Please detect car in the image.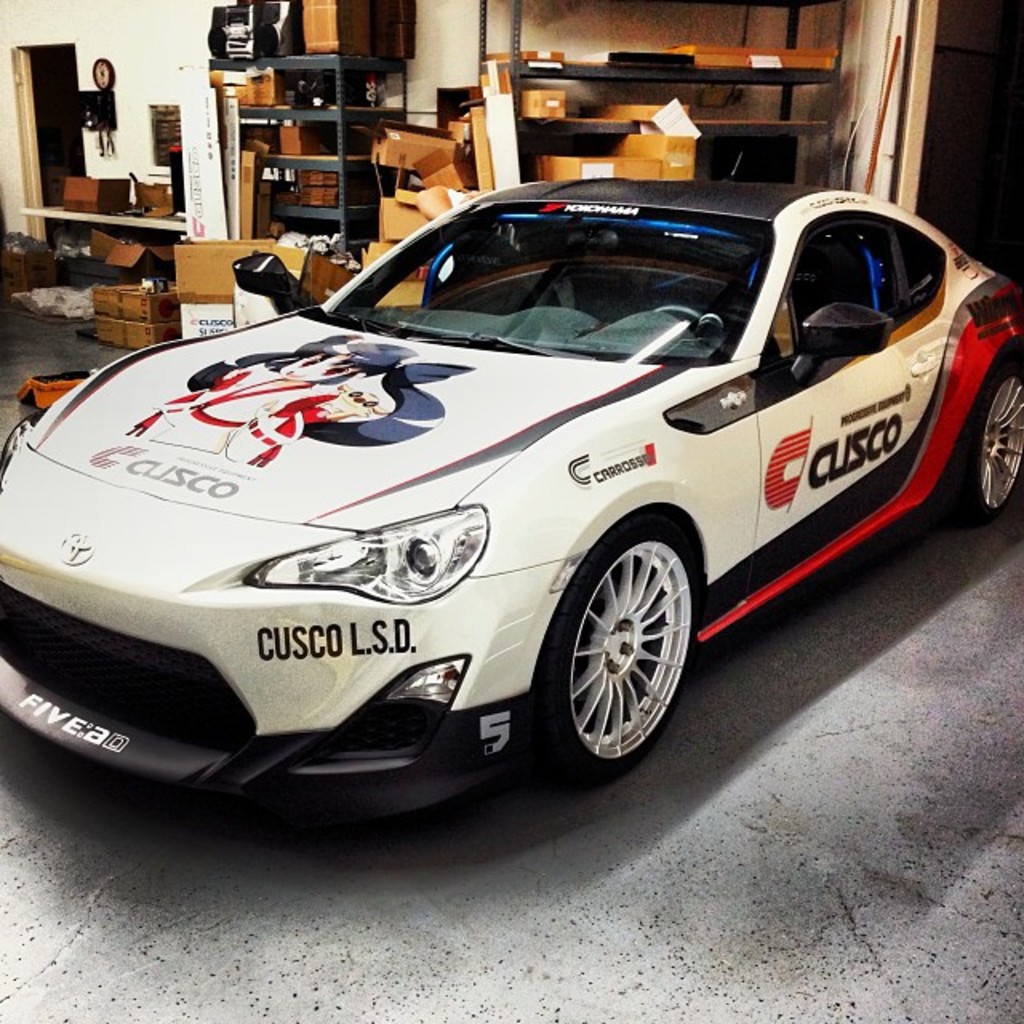
[0, 182, 1022, 837].
